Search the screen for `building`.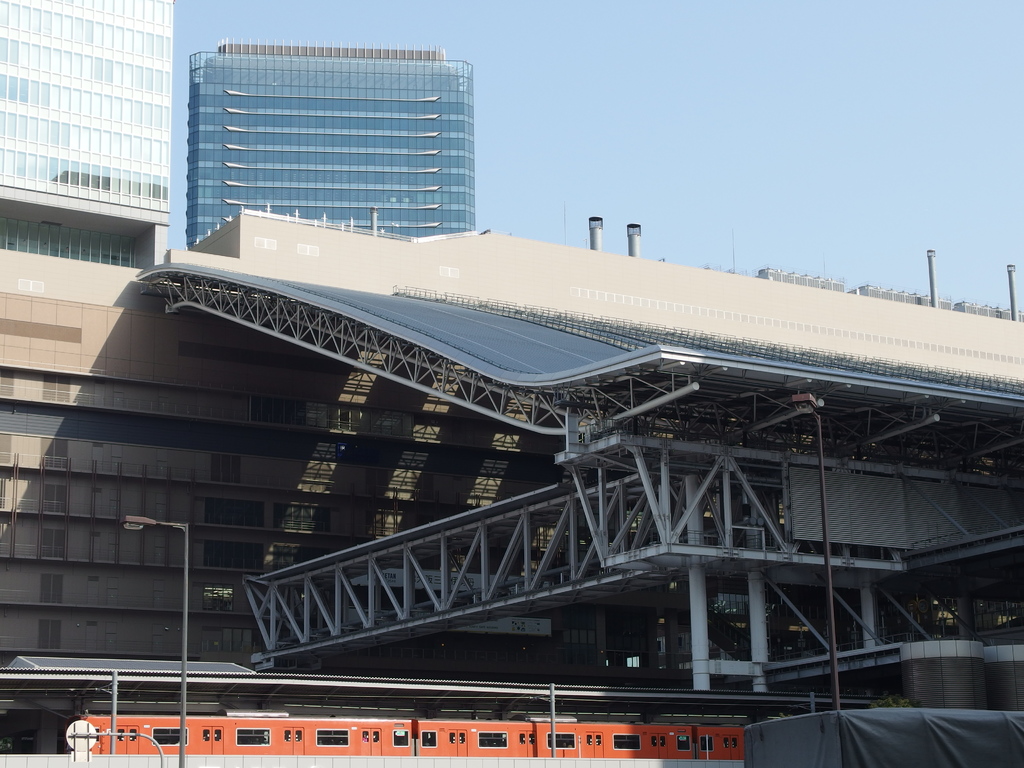
Found at x1=188, y1=40, x2=481, y2=246.
